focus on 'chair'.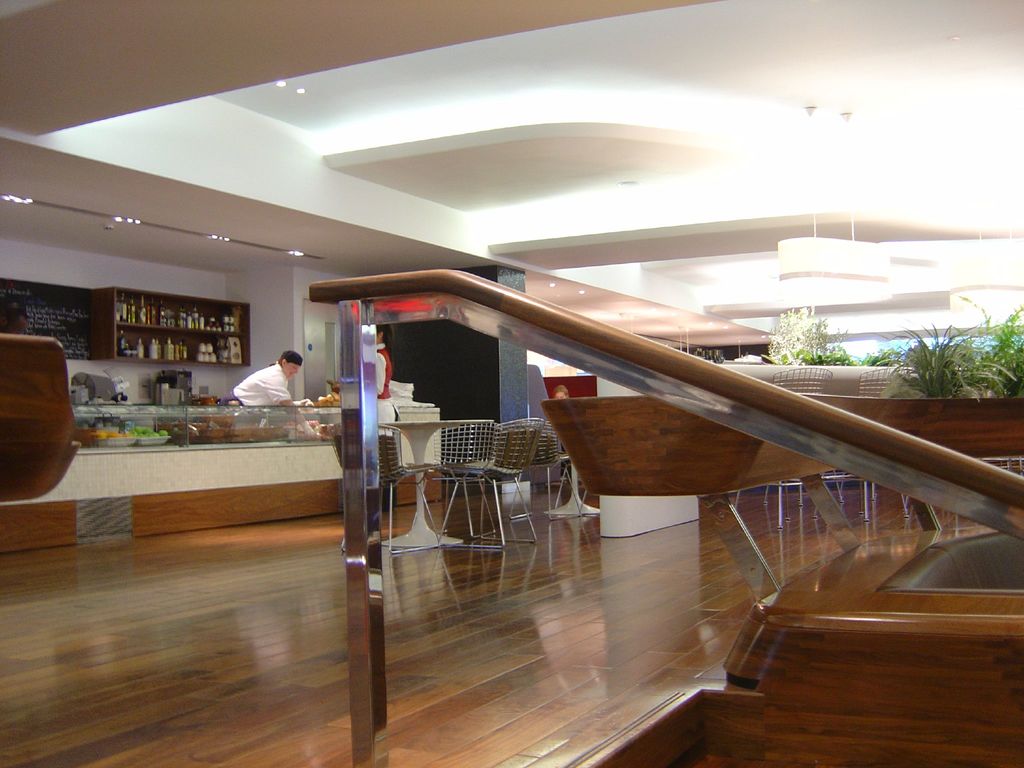
Focused at BBox(440, 415, 550, 548).
